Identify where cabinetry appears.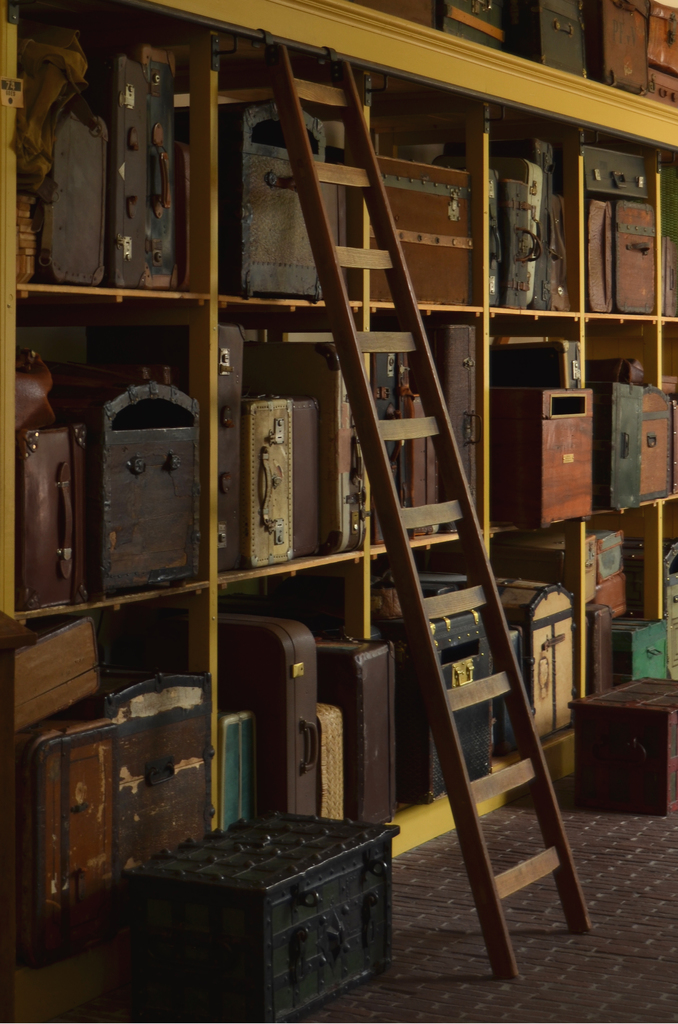
Appears at (572,148,653,202).
